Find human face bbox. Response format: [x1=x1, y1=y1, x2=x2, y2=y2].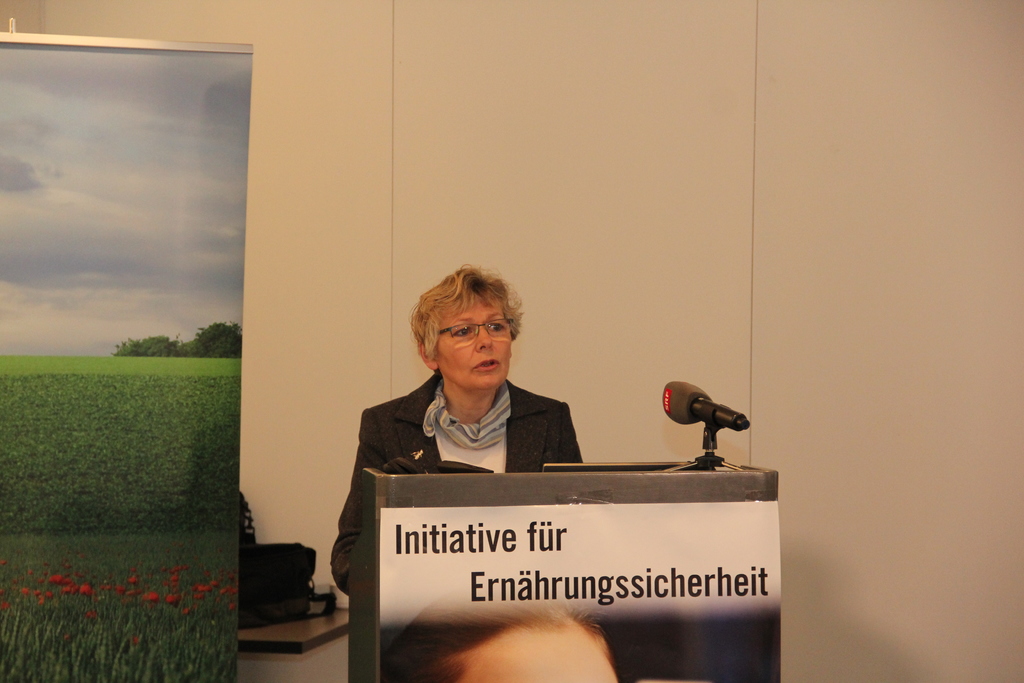
[x1=435, y1=302, x2=513, y2=388].
